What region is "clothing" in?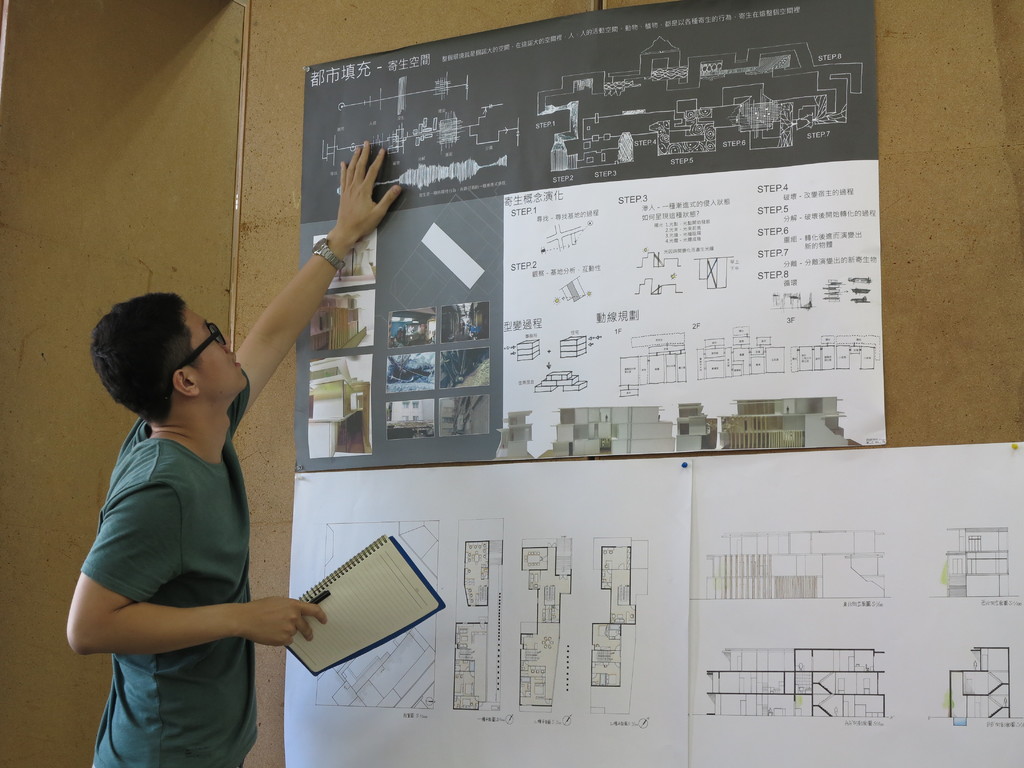
box(82, 375, 258, 767).
